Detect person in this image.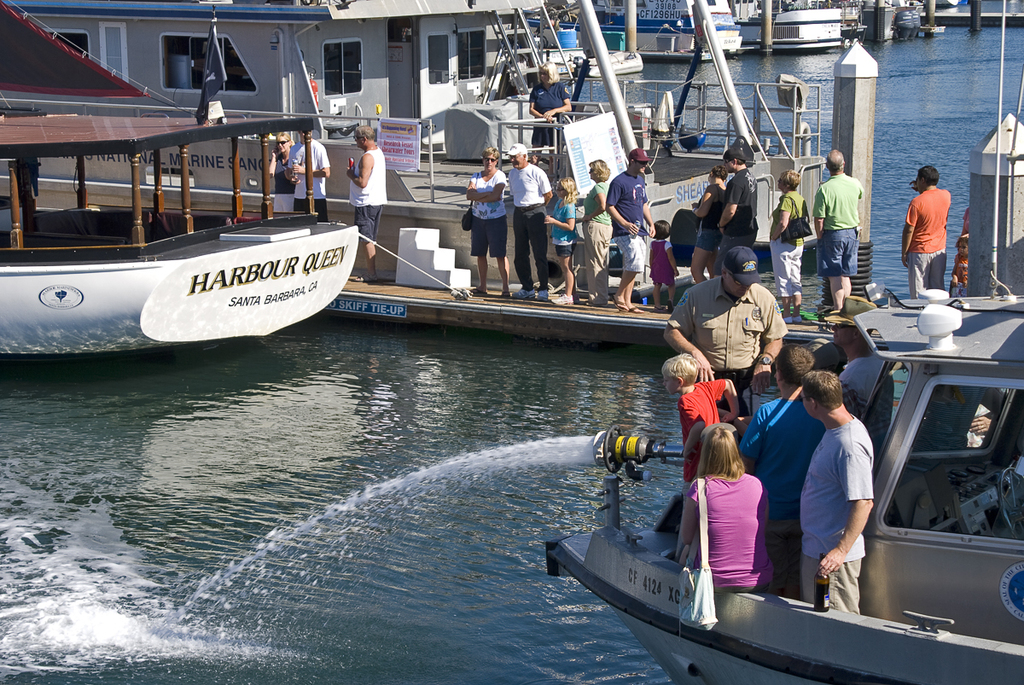
Detection: box=[509, 138, 554, 299].
